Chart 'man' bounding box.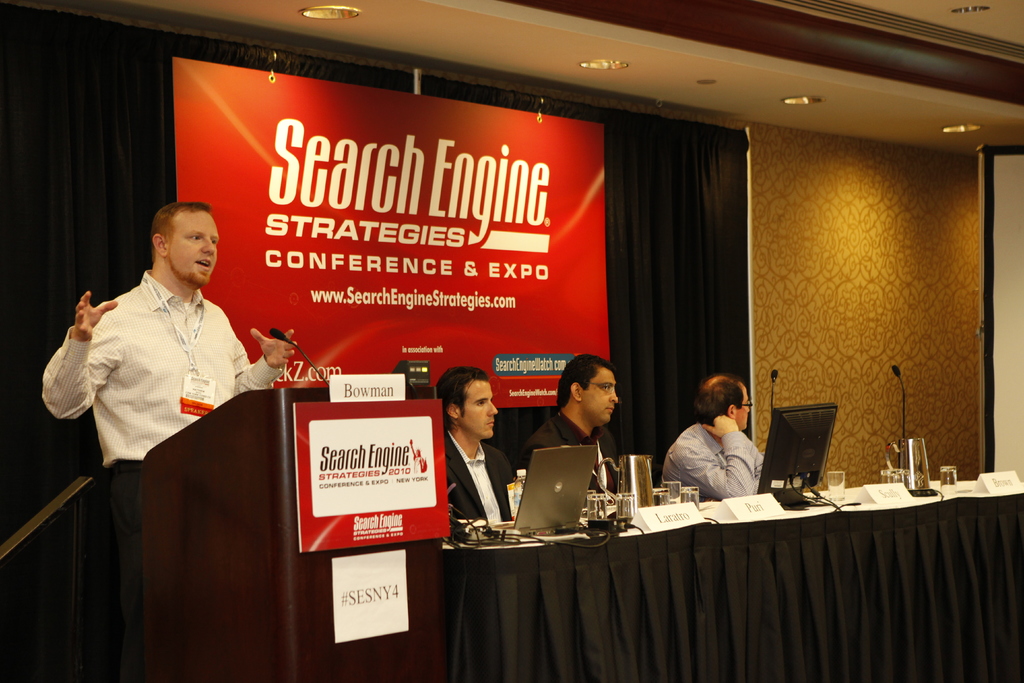
Charted: left=525, top=356, right=644, bottom=507.
